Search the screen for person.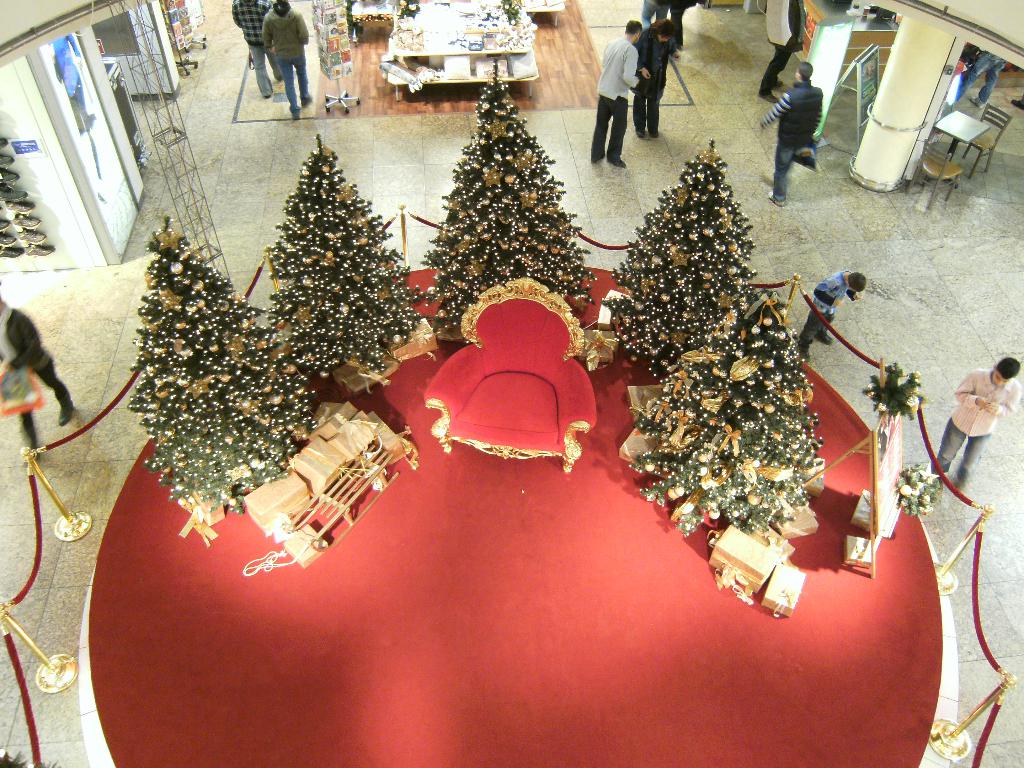
Found at bbox(591, 19, 639, 168).
